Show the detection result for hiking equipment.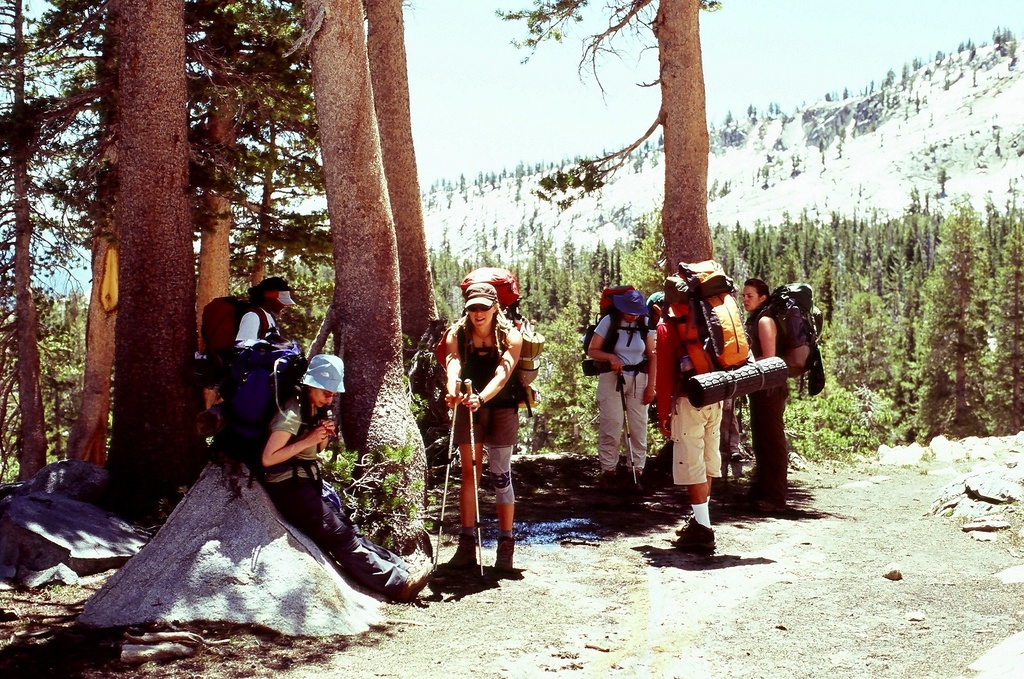
x1=613 y1=369 x2=643 y2=493.
